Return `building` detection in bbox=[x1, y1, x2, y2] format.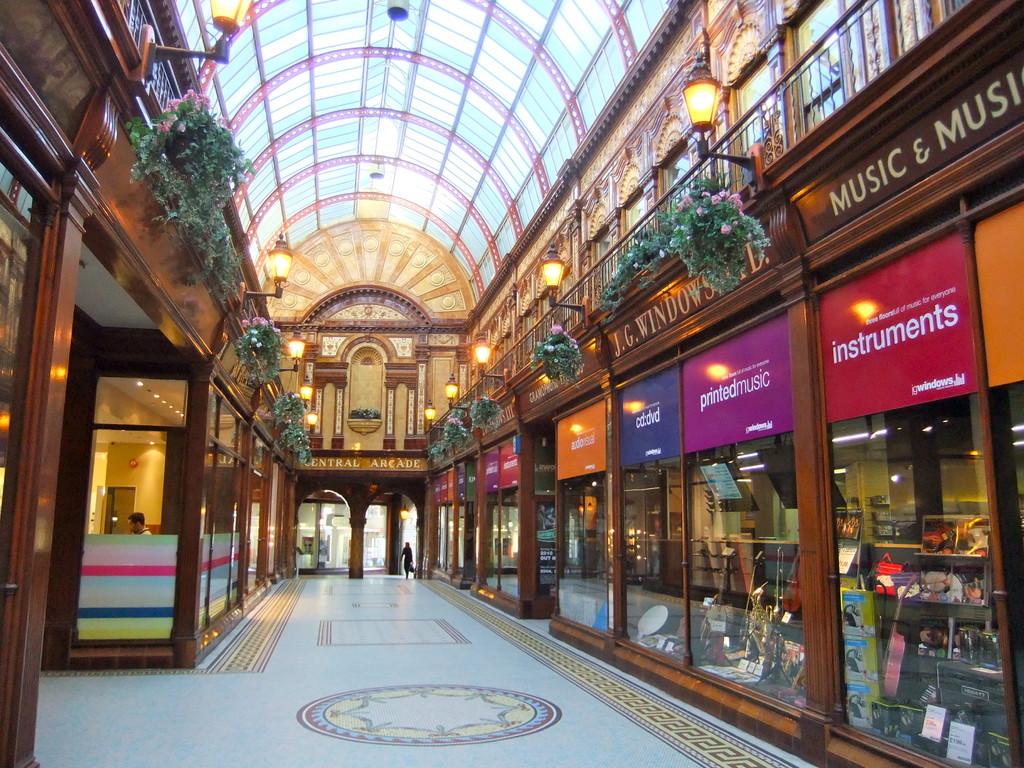
bbox=[0, 0, 1023, 767].
